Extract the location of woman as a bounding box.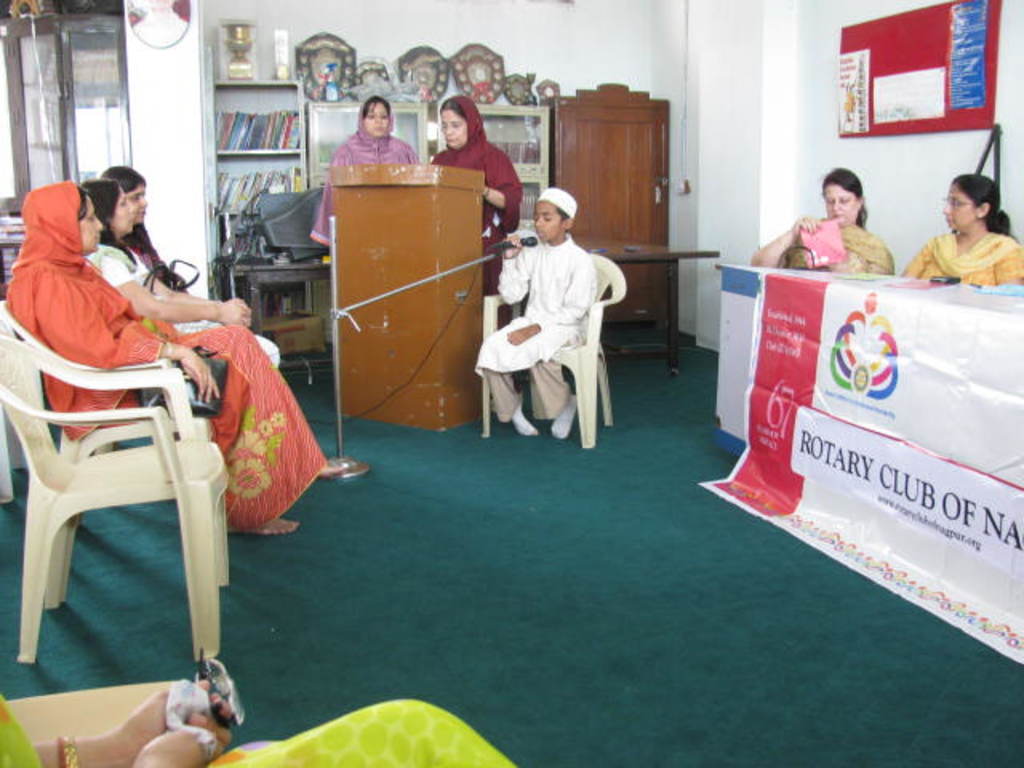
bbox=(747, 170, 896, 280).
